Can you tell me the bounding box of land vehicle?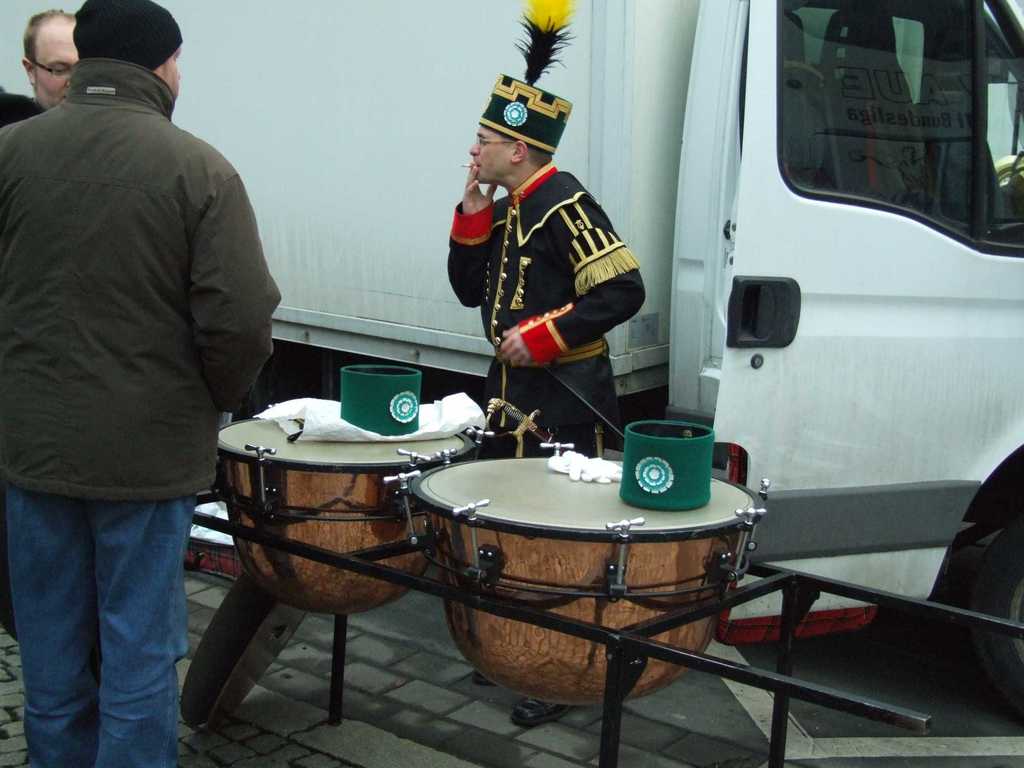
{"left": 0, "top": 0, "right": 1023, "bottom": 704}.
